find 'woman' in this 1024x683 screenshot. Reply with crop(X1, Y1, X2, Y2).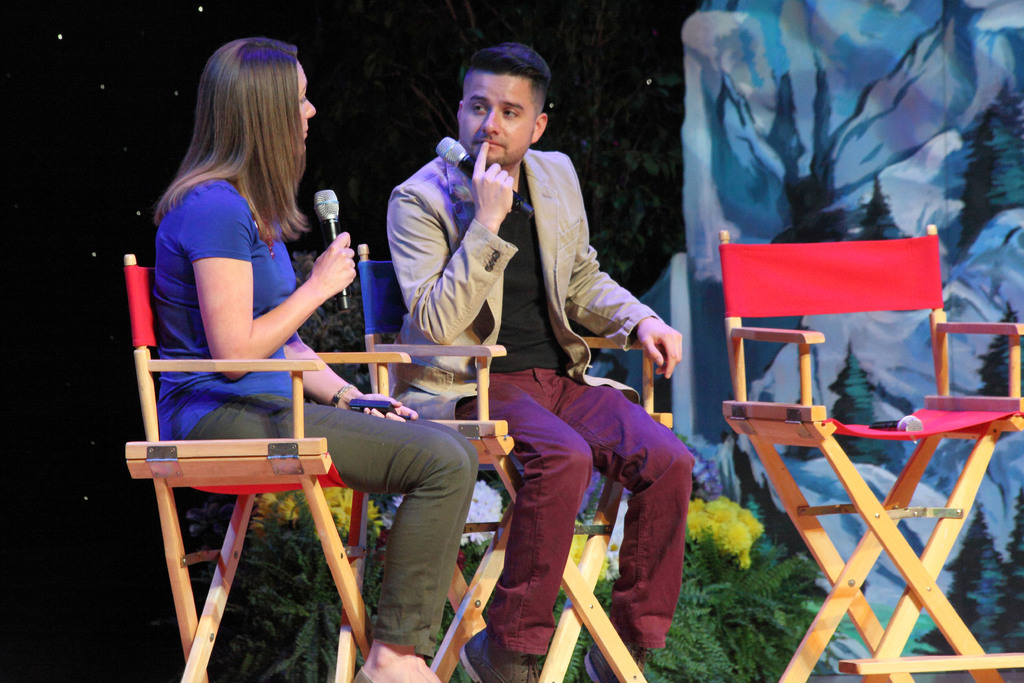
crop(140, 30, 492, 682).
